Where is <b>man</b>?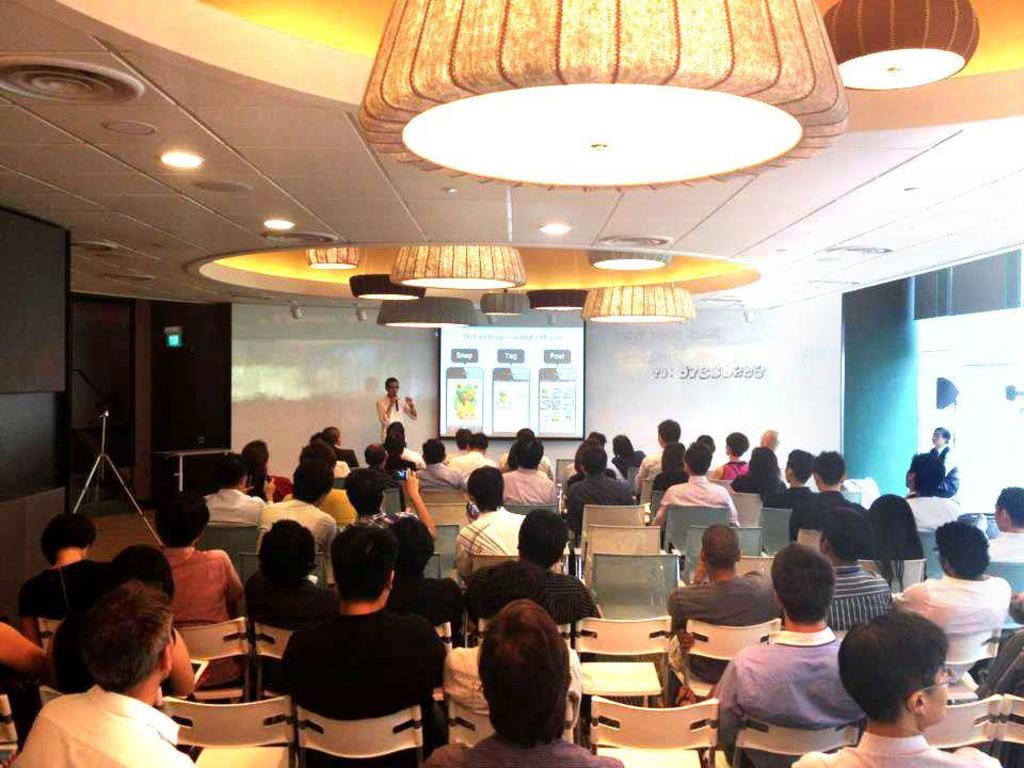
898,454,962,525.
